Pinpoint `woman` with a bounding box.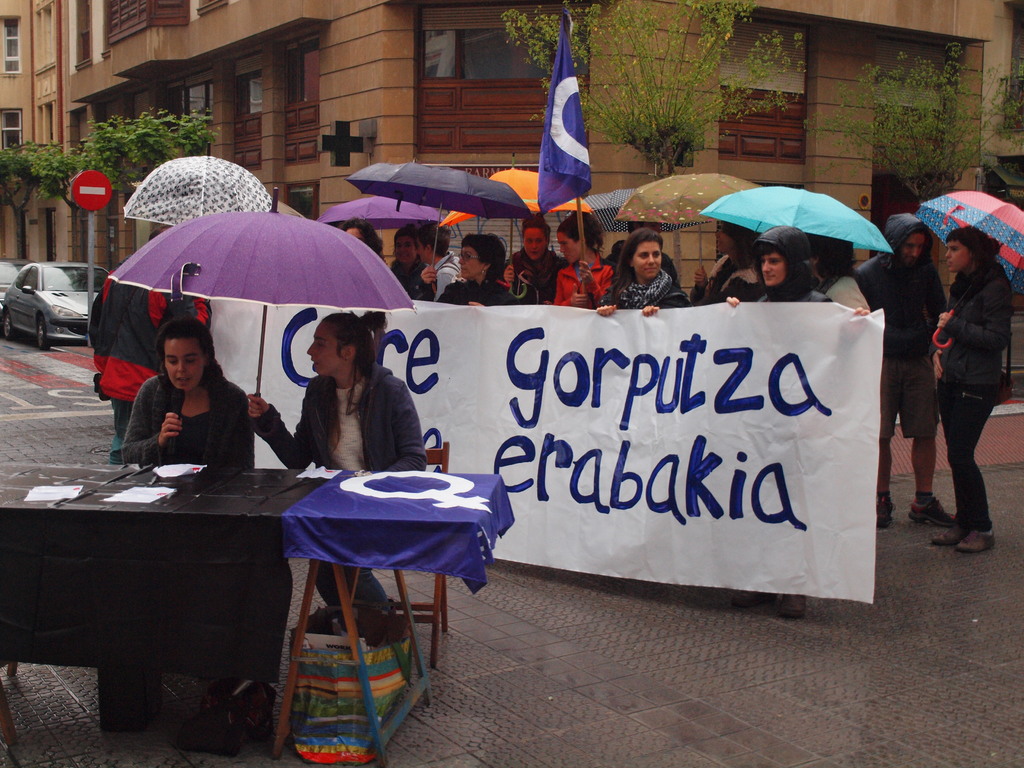
locate(121, 318, 255, 473).
